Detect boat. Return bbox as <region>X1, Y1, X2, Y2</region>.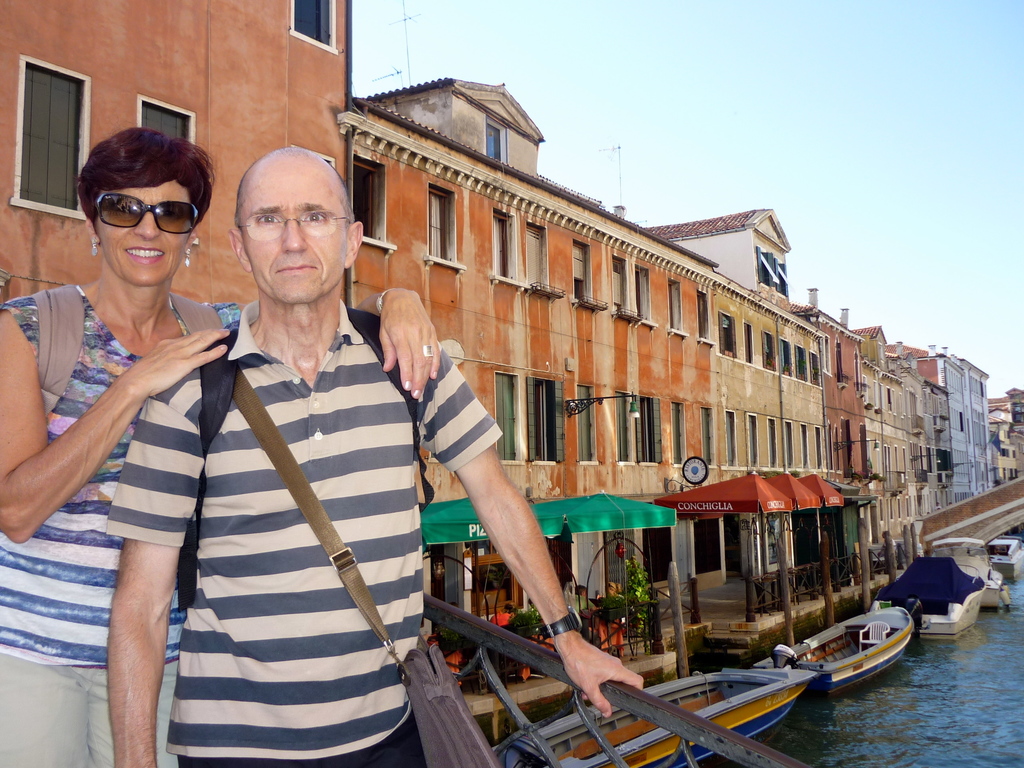
<region>870, 529, 986, 639</region>.
